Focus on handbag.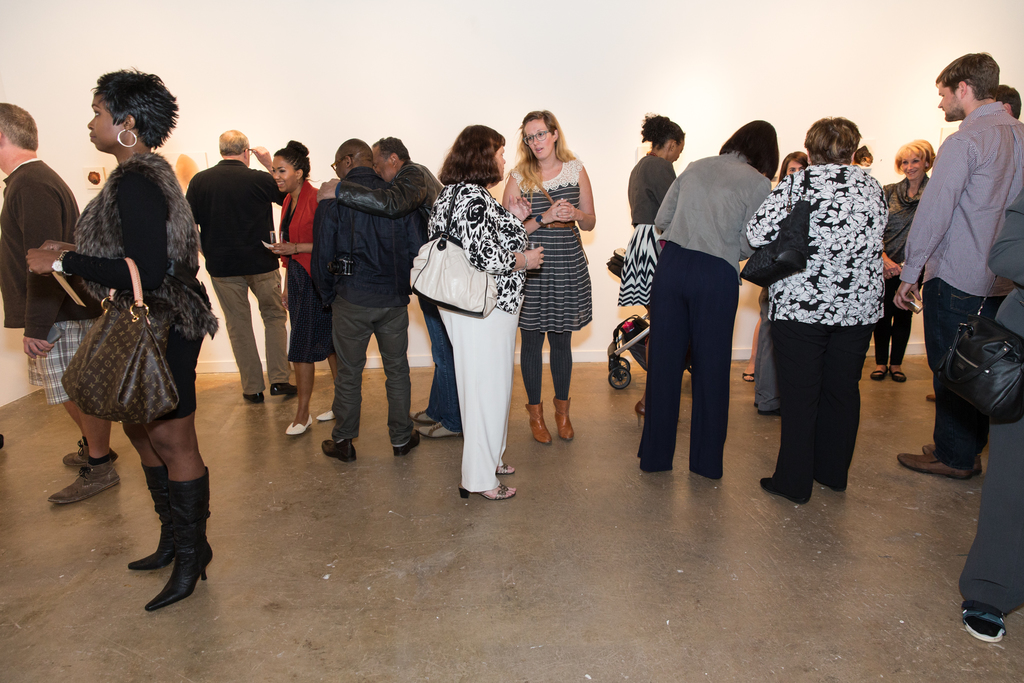
Focused at (x1=60, y1=252, x2=187, y2=431).
